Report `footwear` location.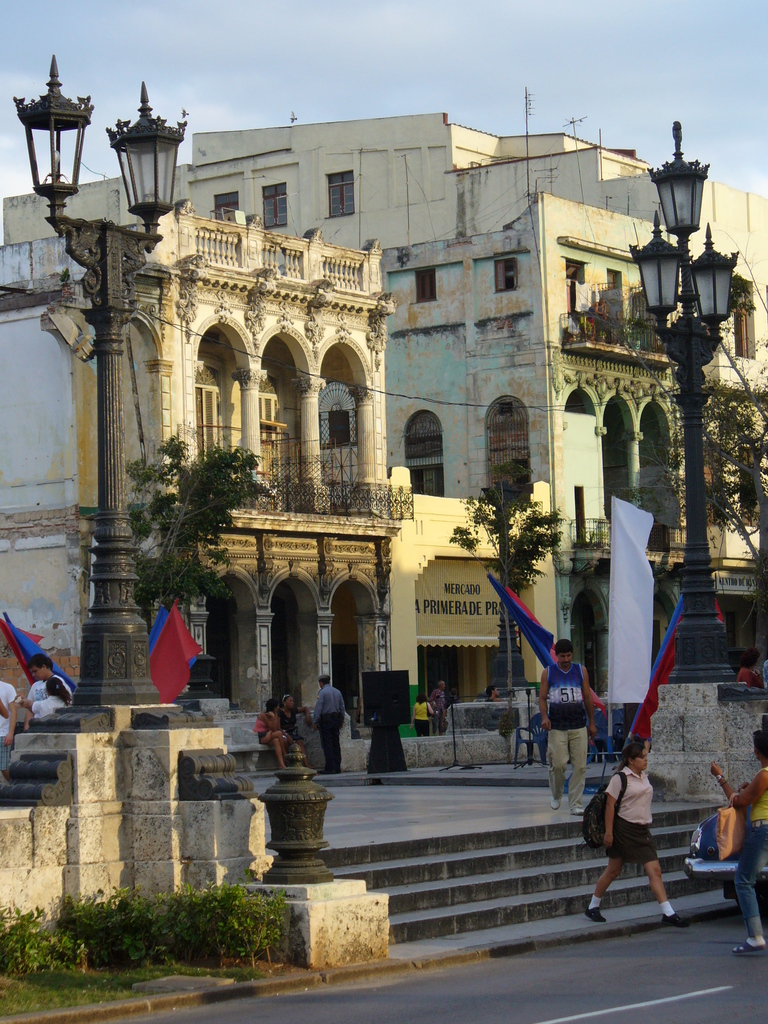
Report: (666,911,685,929).
